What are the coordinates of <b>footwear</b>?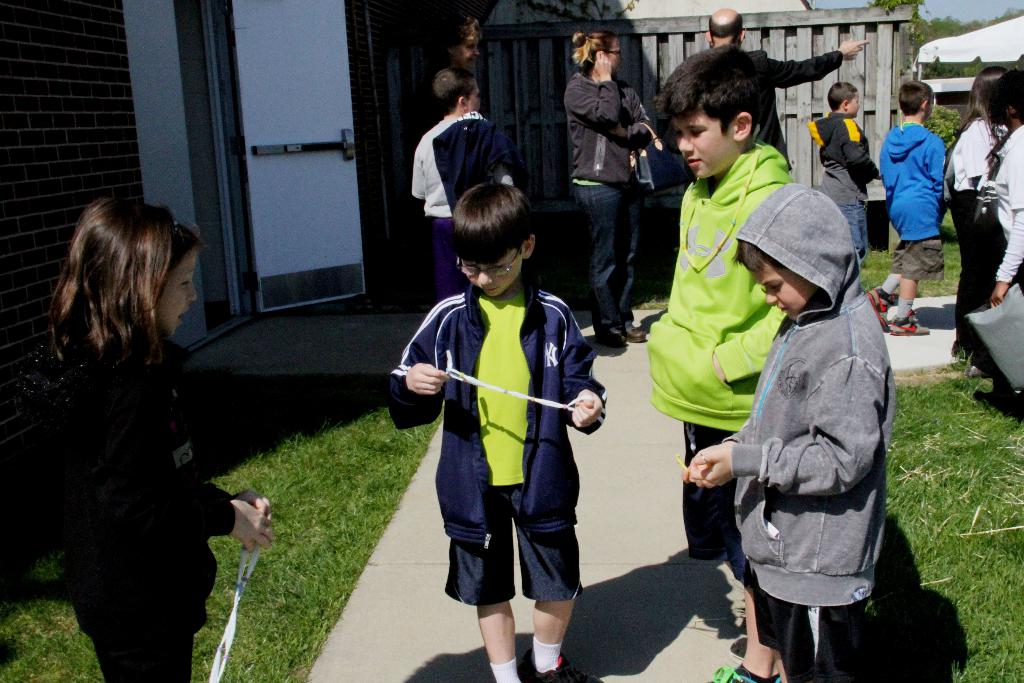
bbox(518, 642, 607, 682).
